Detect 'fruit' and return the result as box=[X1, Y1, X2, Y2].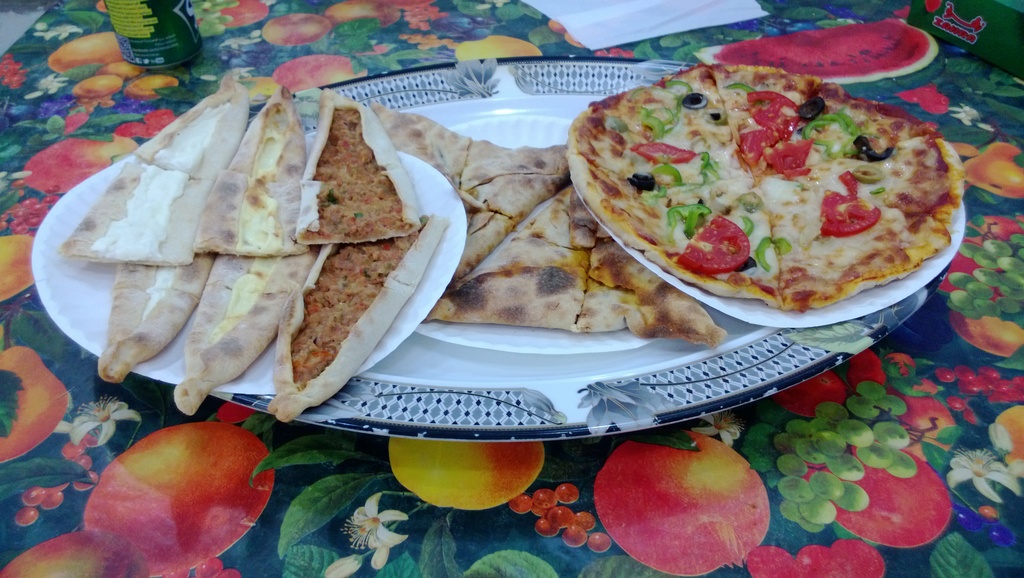
box=[0, 343, 70, 467].
